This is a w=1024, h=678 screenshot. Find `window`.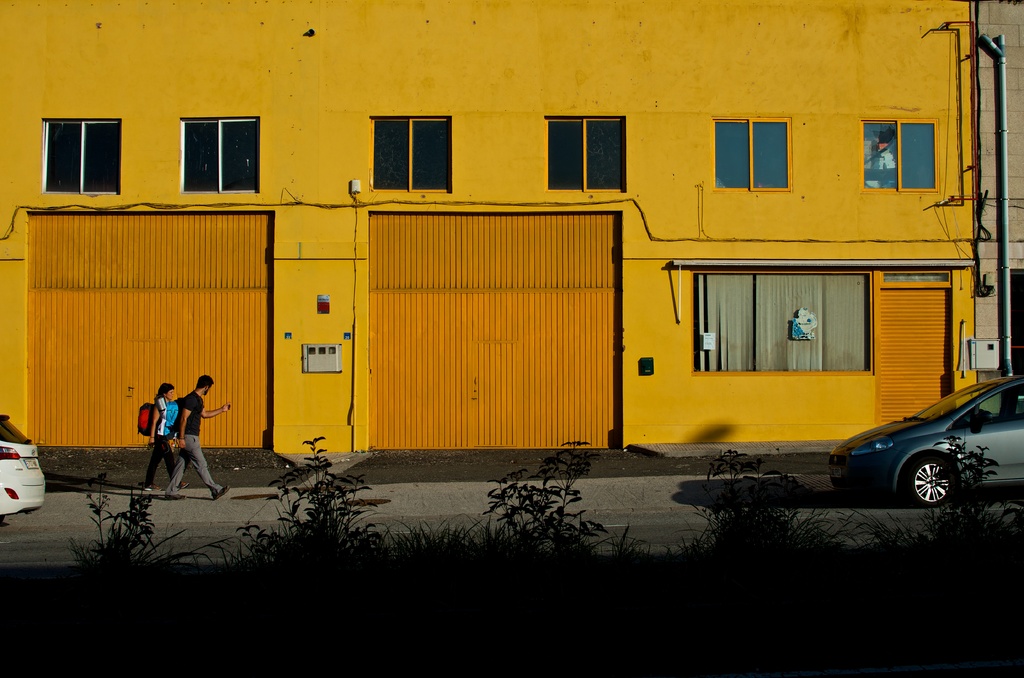
Bounding box: <region>686, 239, 879, 389</region>.
